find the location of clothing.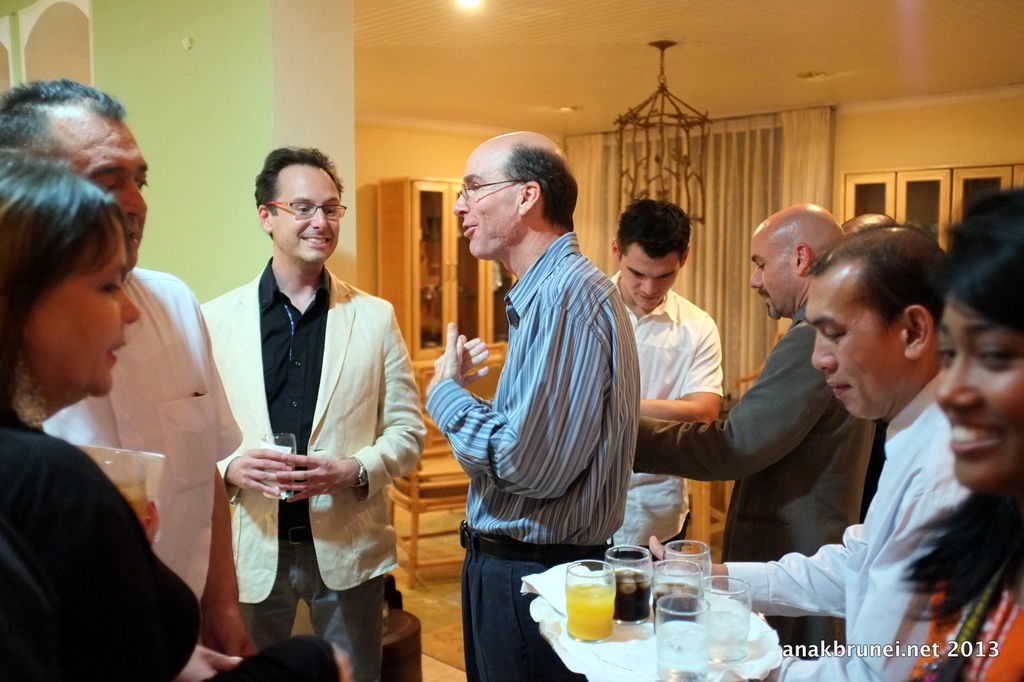
Location: {"left": 596, "top": 267, "right": 730, "bottom": 539}.
